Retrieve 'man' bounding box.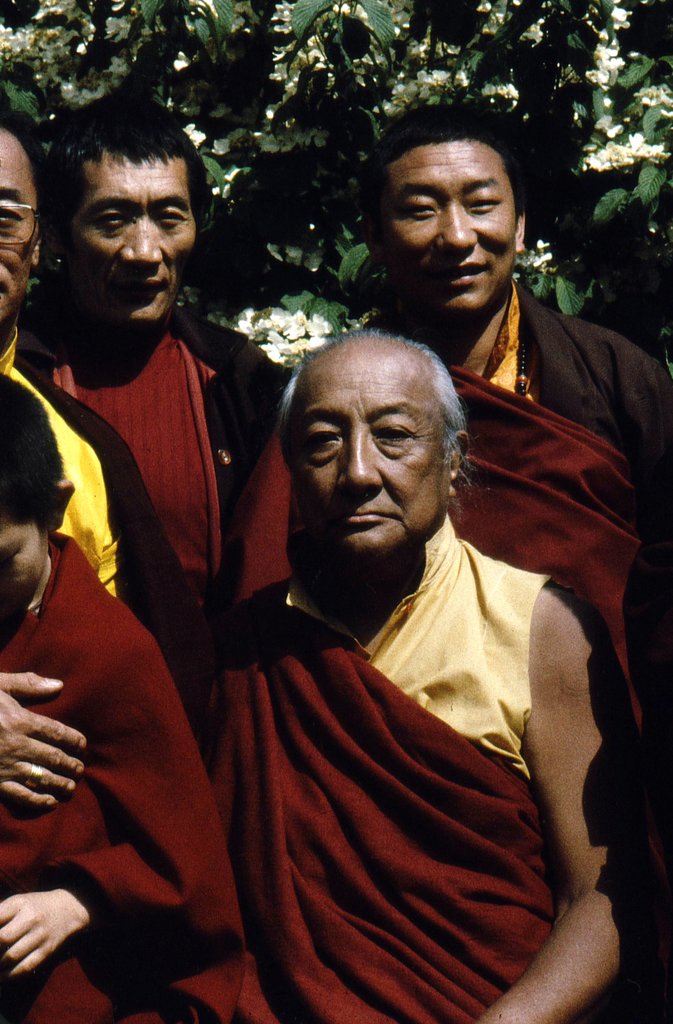
Bounding box: detection(0, 97, 193, 708).
